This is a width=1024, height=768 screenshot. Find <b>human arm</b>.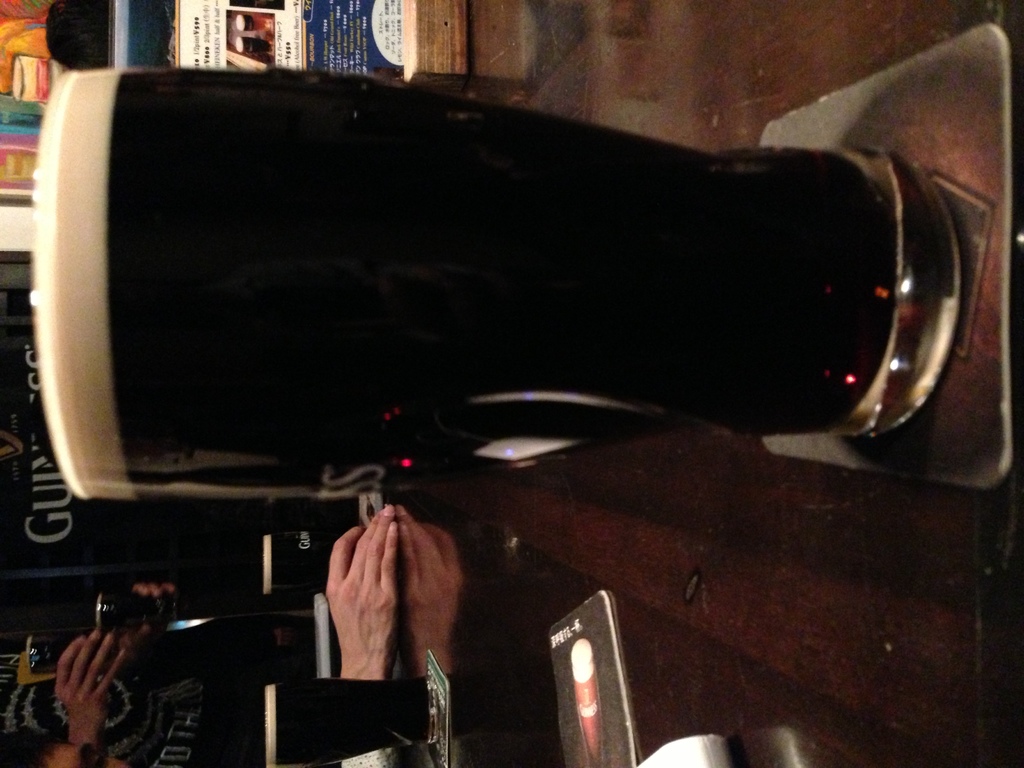
Bounding box: box(66, 631, 131, 750).
